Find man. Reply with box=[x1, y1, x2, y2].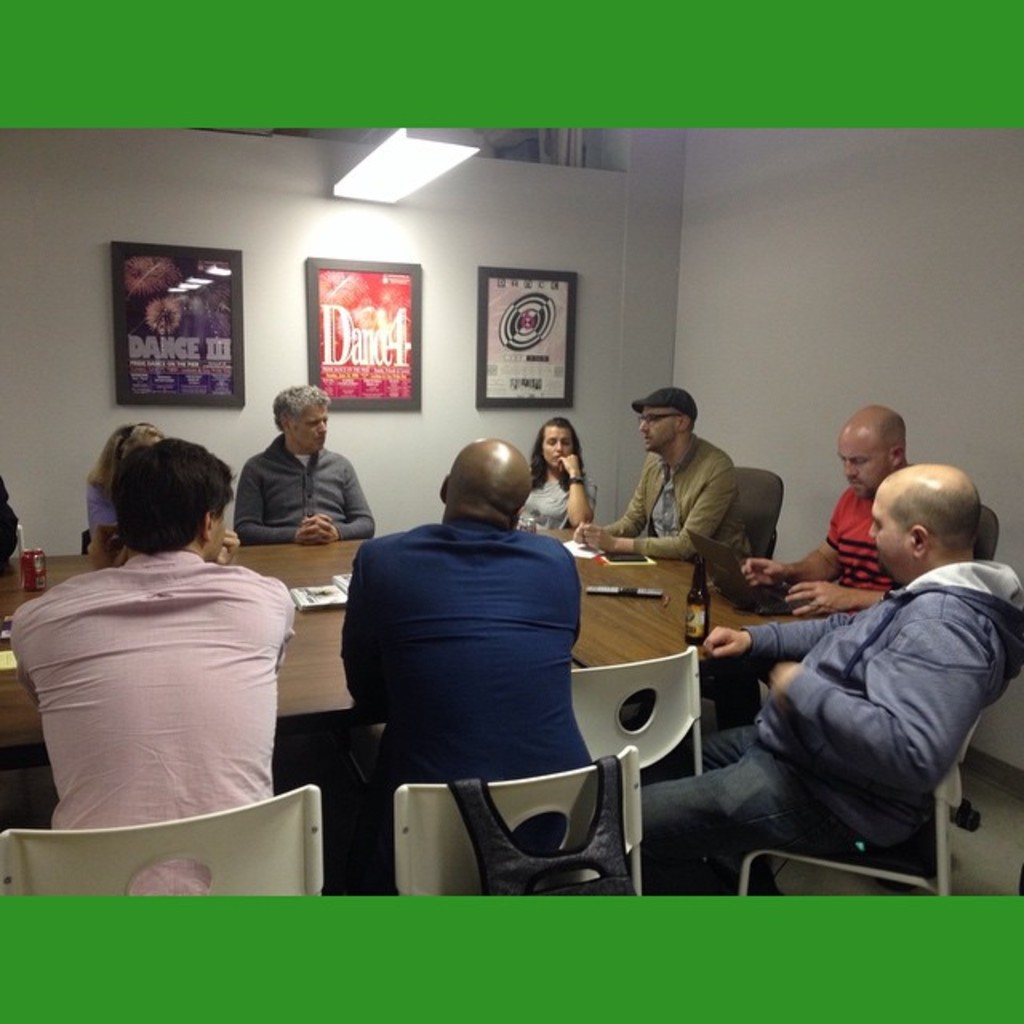
box=[6, 432, 291, 896].
